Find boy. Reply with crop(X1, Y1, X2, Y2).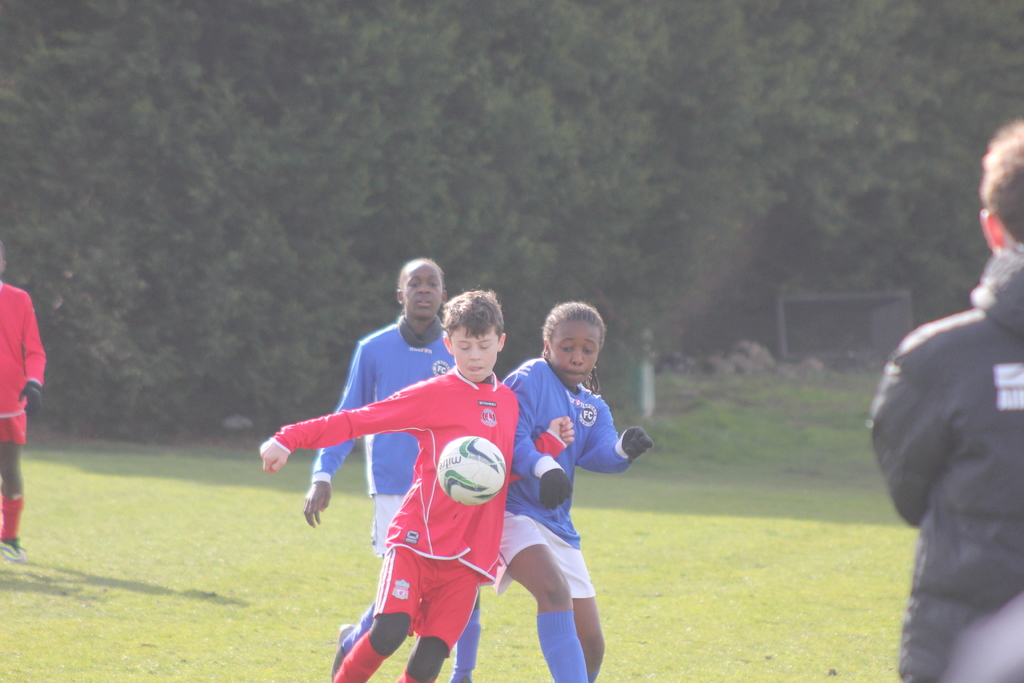
crop(305, 258, 483, 682).
